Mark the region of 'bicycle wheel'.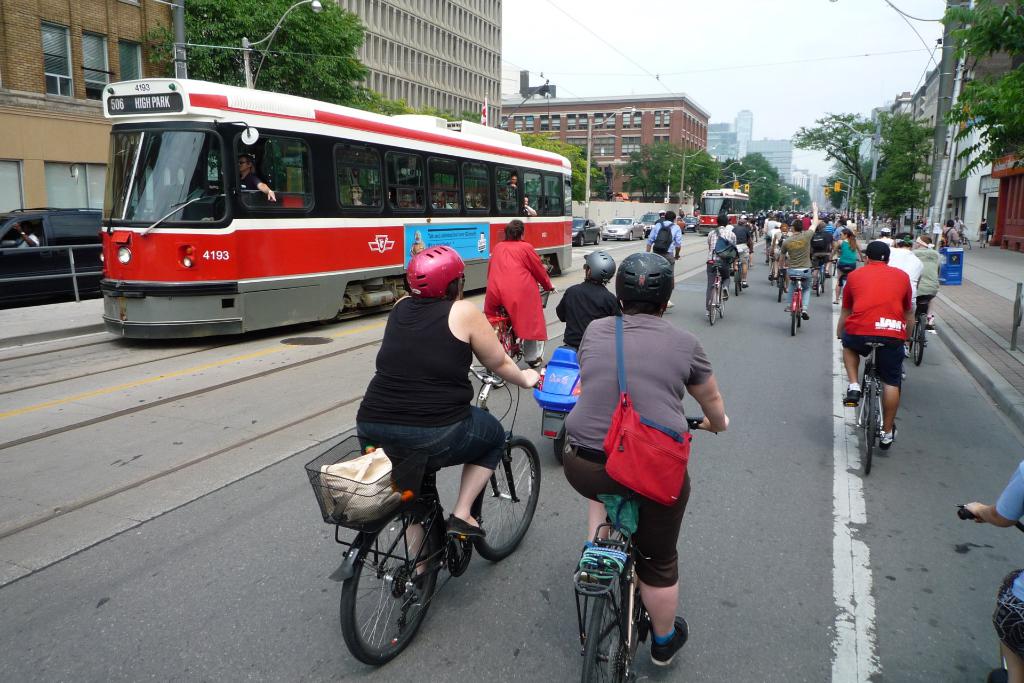
Region: box=[781, 283, 808, 335].
